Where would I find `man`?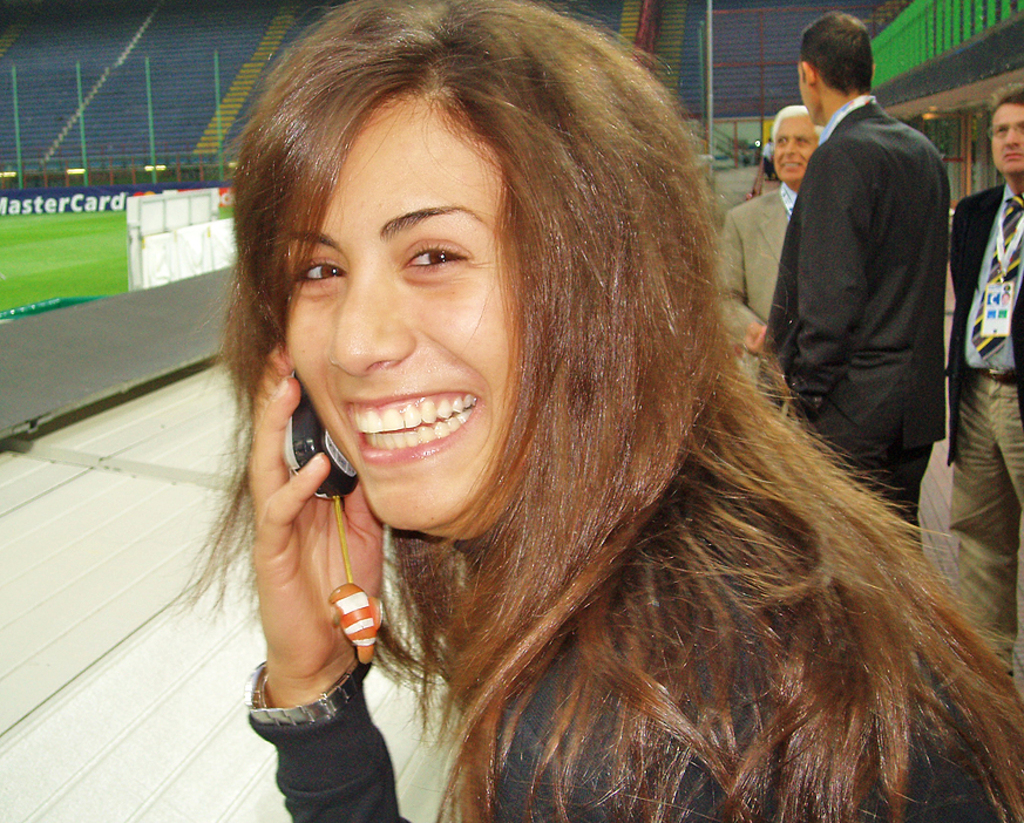
At (left=758, top=13, right=977, bottom=497).
